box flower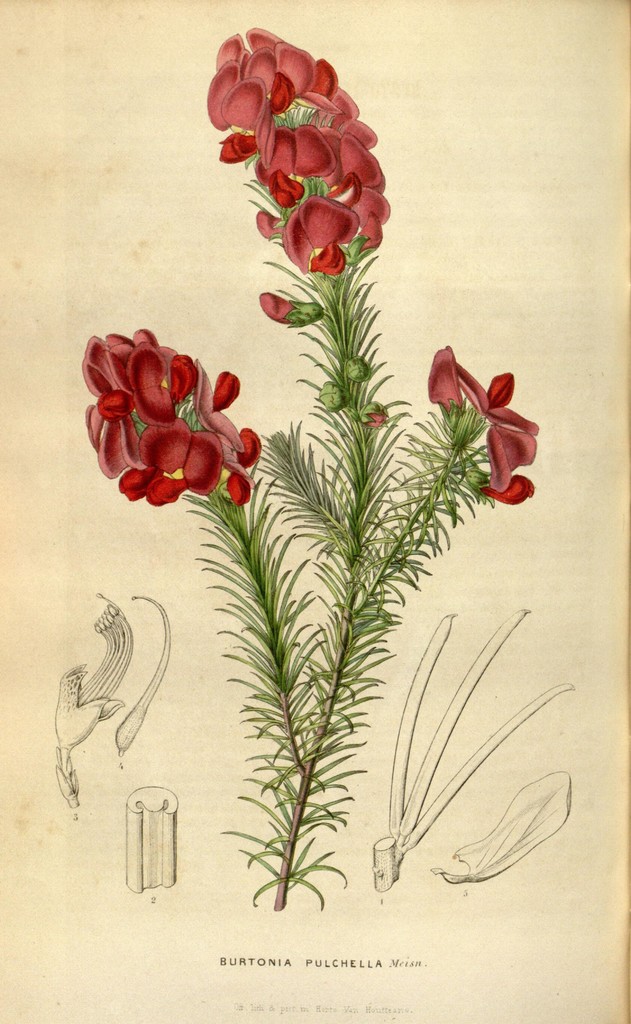
<bbox>252, 288, 329, 326</bbox>
